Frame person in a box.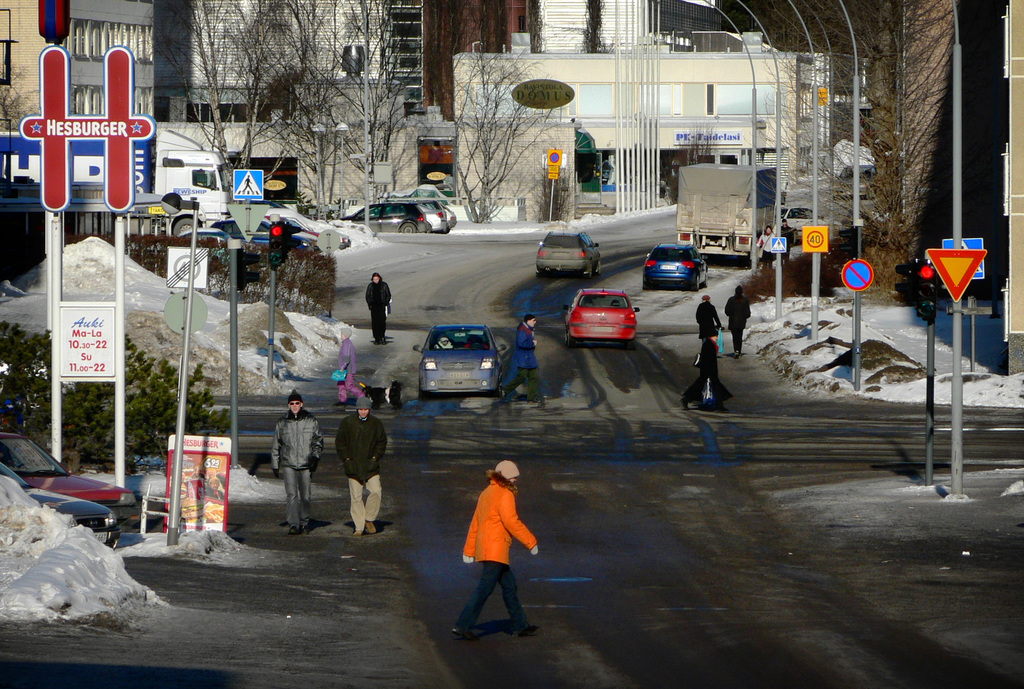
crop(270, 389, 324, 539).
